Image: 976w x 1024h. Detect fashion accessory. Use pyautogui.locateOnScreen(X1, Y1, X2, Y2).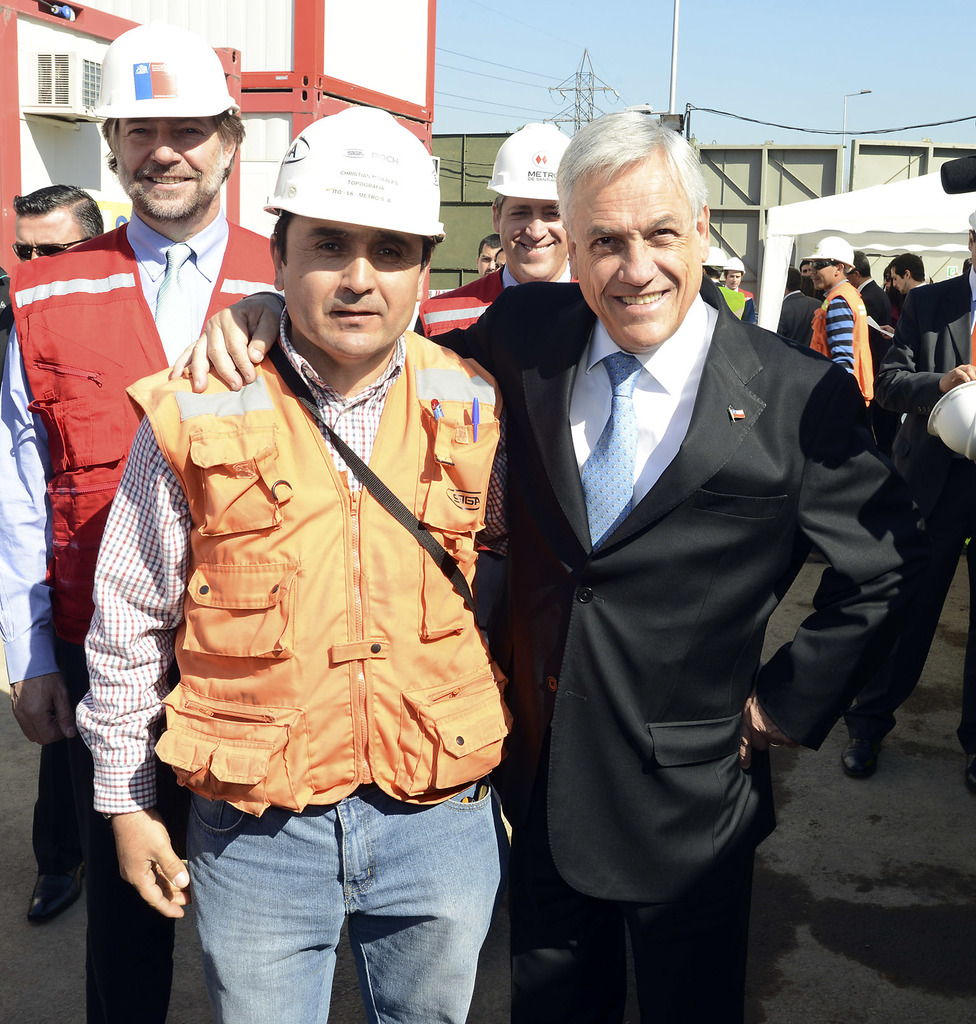
pyautogui.locateOnScreen(29, 848, 85, 927).
